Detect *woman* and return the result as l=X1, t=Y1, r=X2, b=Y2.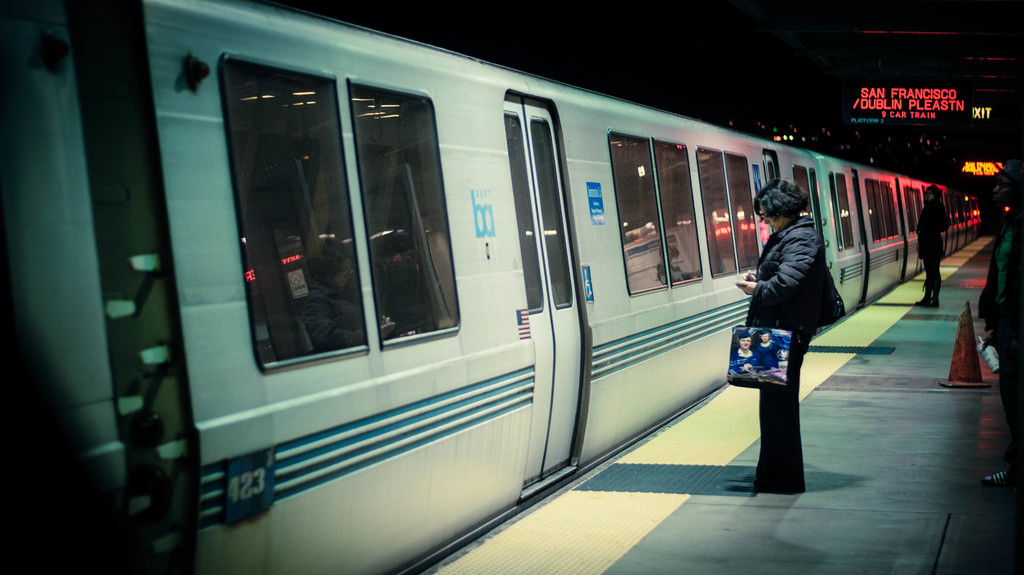
l=728, t=164, r=839, b=482.
